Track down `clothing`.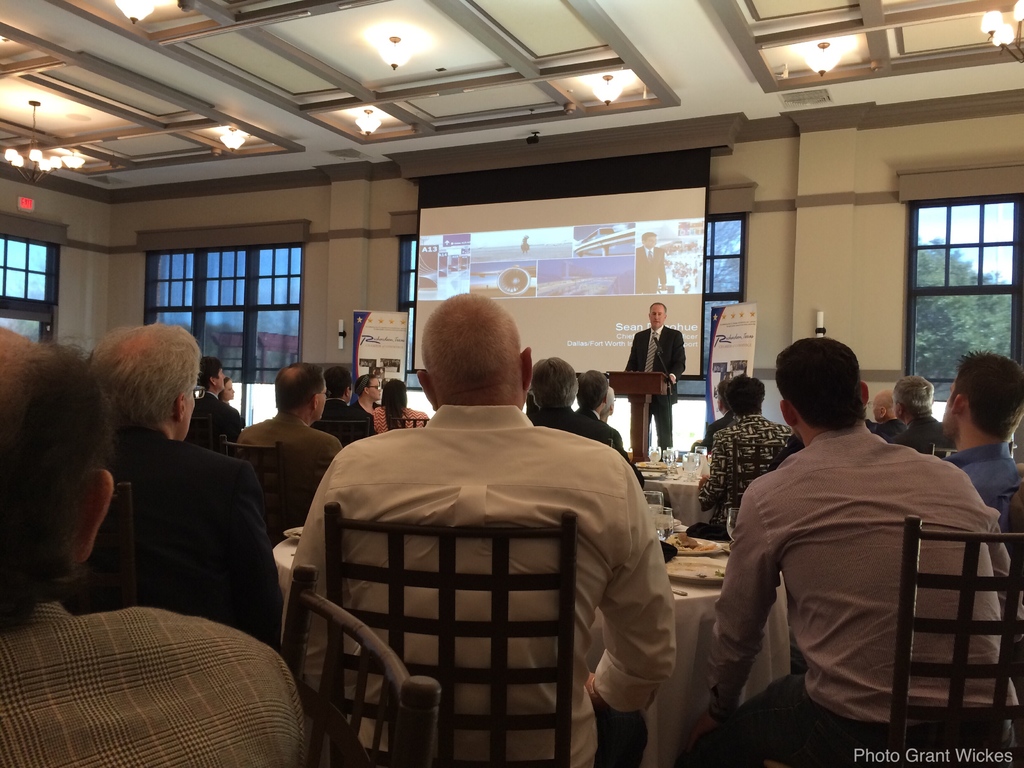
Tracked to (73,445,311,655).
